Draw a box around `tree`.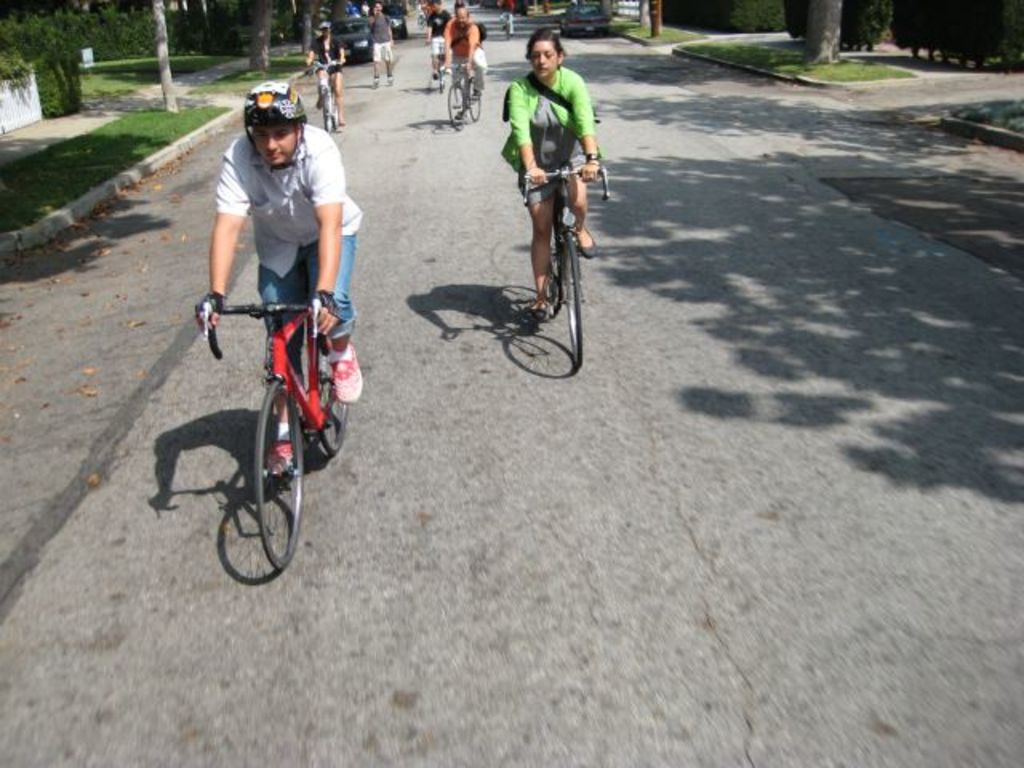
left=326, top=0, right=350, bottom=29.
